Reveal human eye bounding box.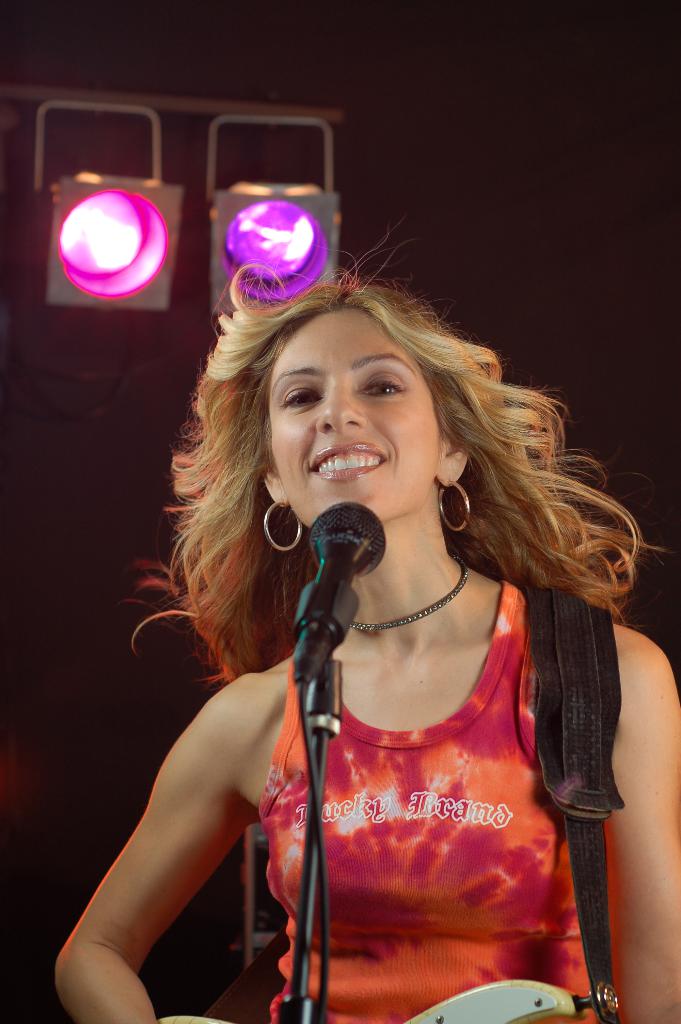
Revealed: 353/369/409/403.
